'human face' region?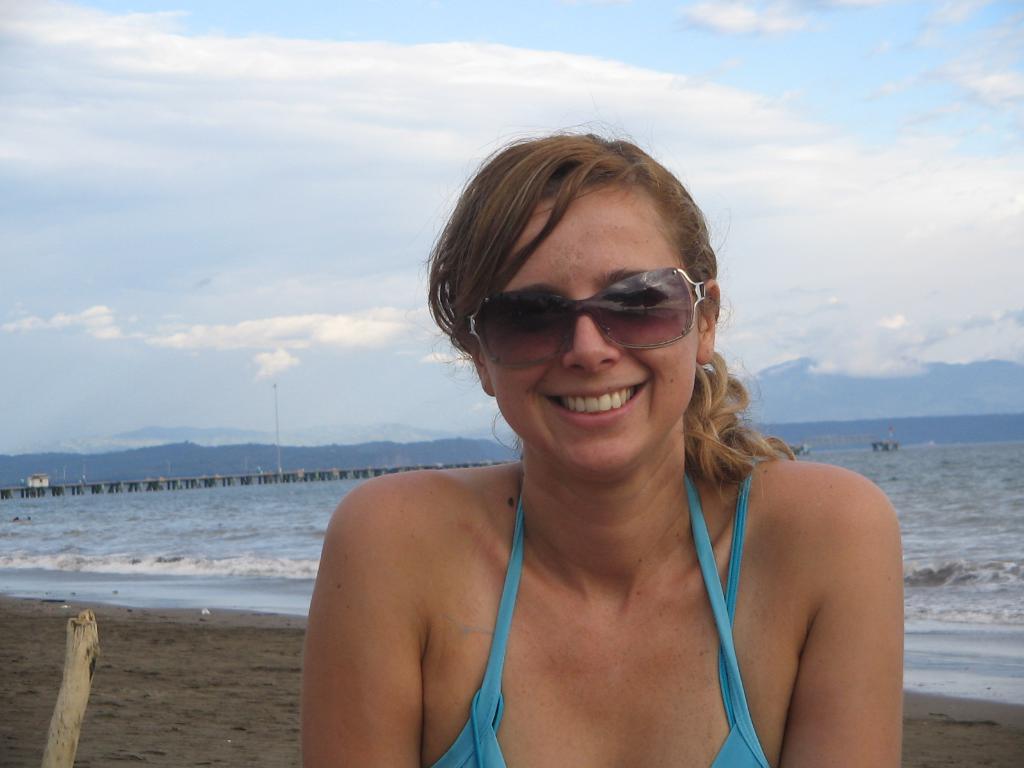
495 193 698 474
